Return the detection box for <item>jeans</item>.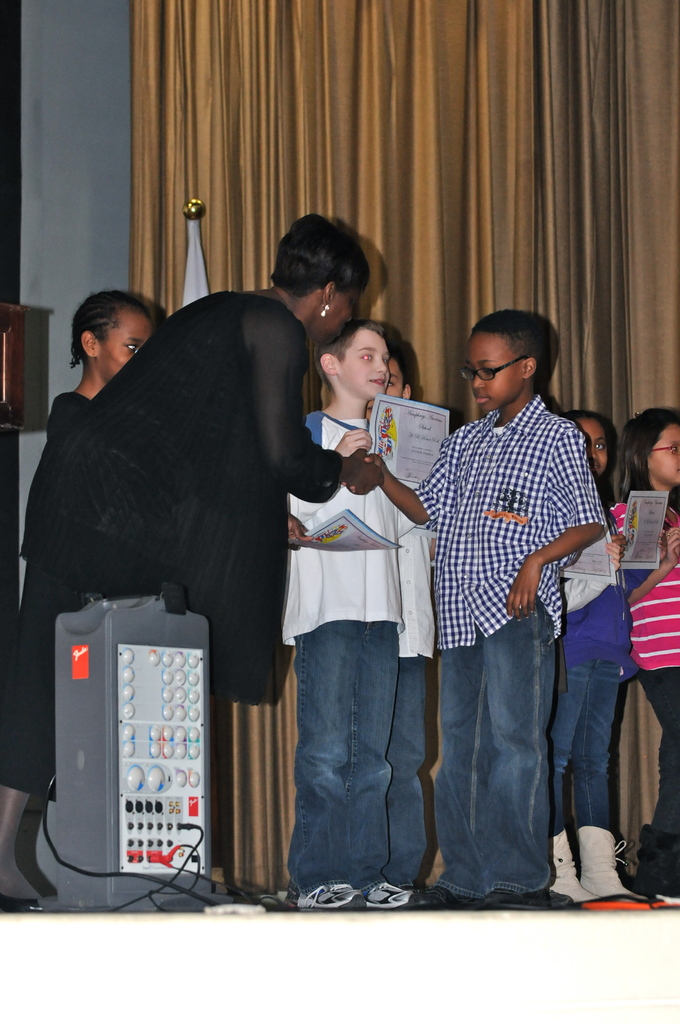
[639, 669, 679, 830].
